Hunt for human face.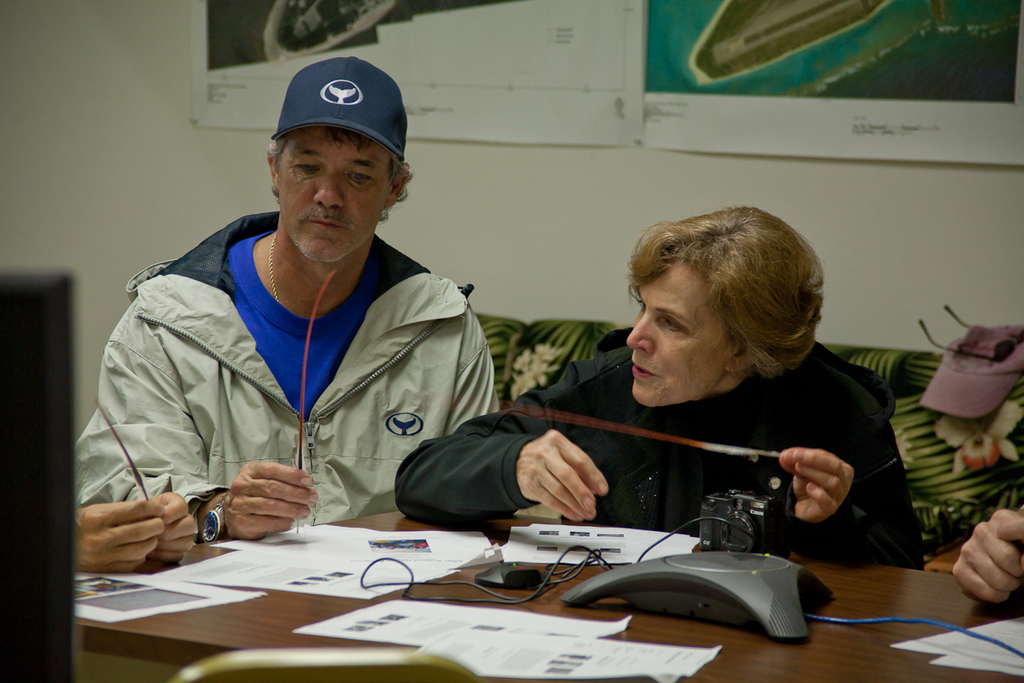
Hunted down at [625,255,739,406].
